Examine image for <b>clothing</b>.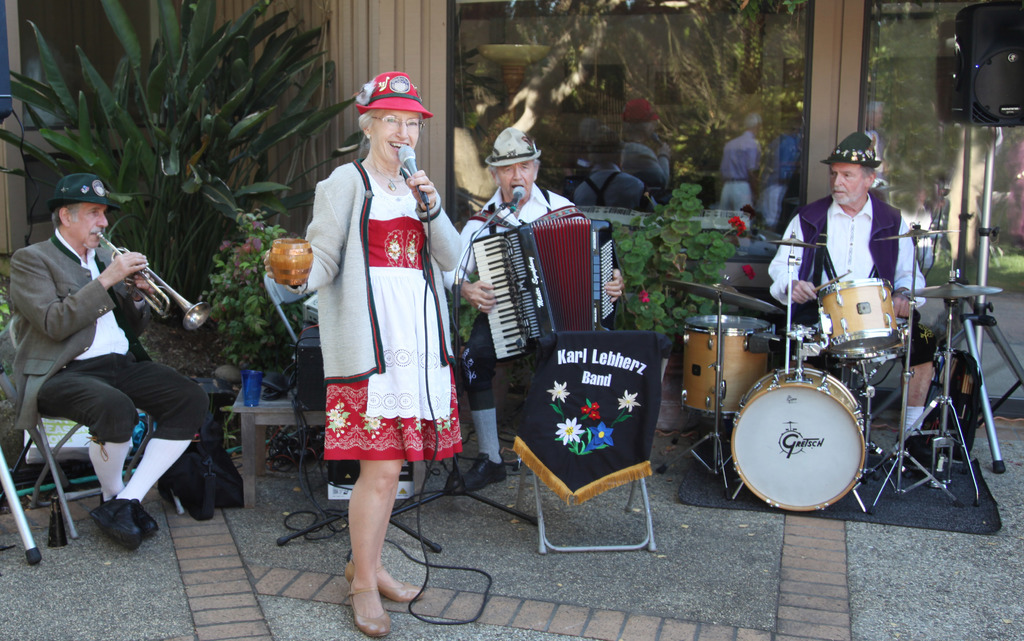
Examination result: <box>452,180,623,398</box>.
